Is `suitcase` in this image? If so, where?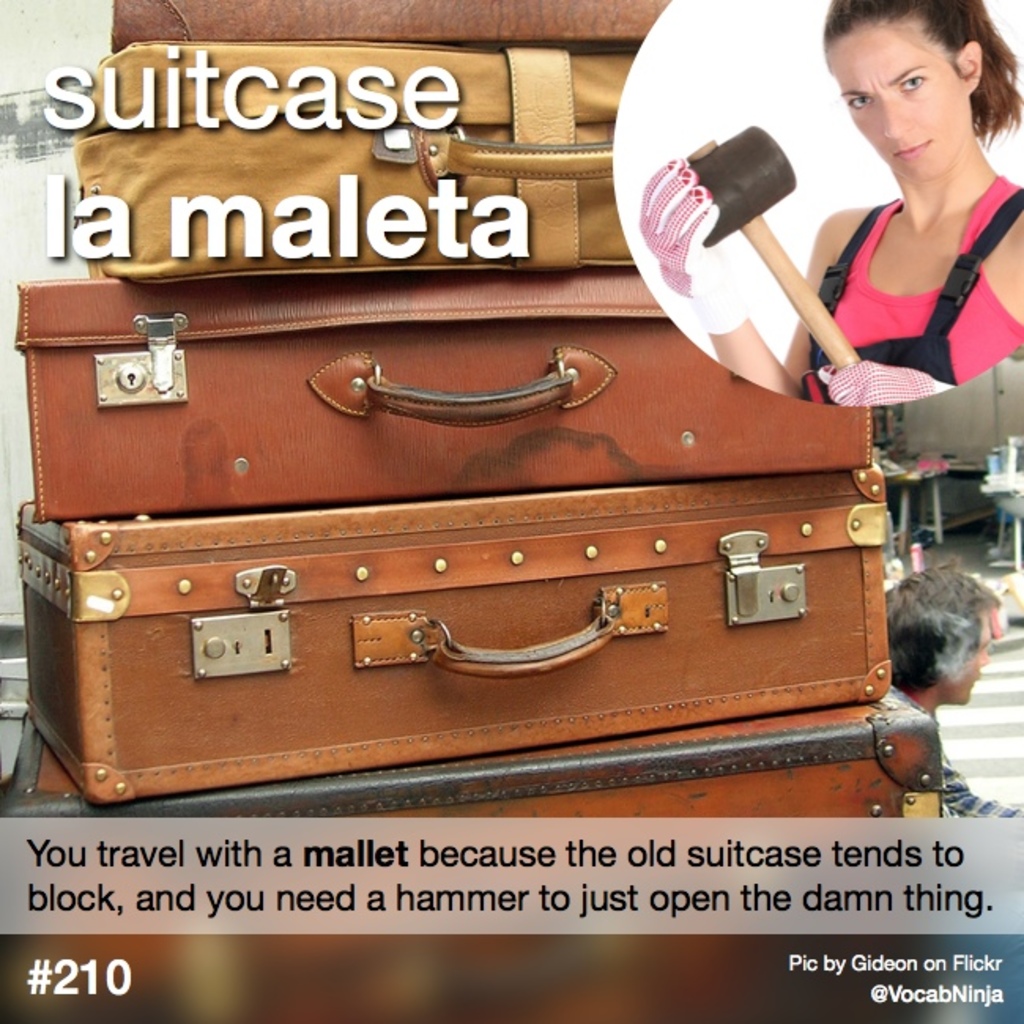
Yes, at crop(74, 38, 644, 287).
